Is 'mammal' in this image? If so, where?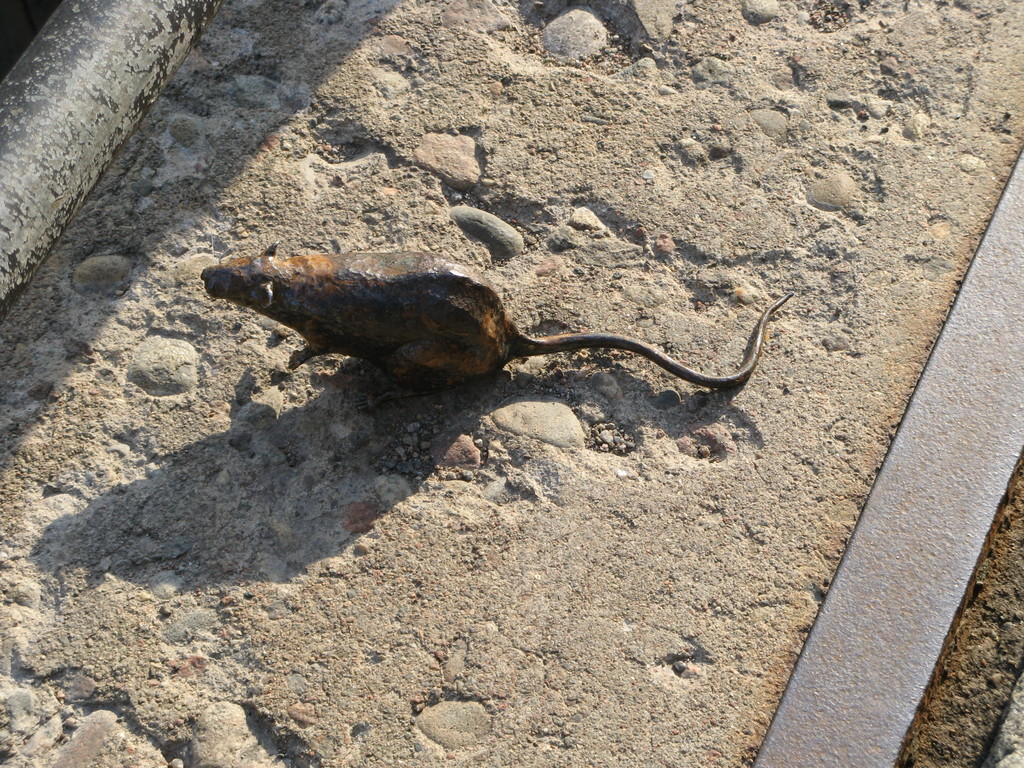
Yes, at locate(231, 220, 799, 438).
